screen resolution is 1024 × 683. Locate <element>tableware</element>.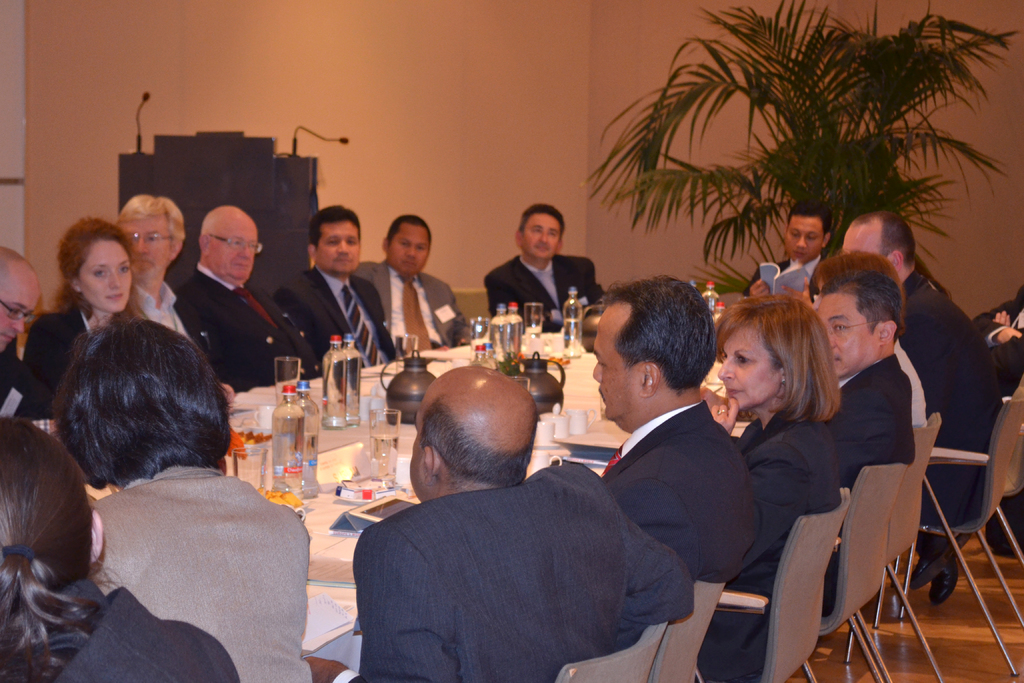
536/420/552/439.
